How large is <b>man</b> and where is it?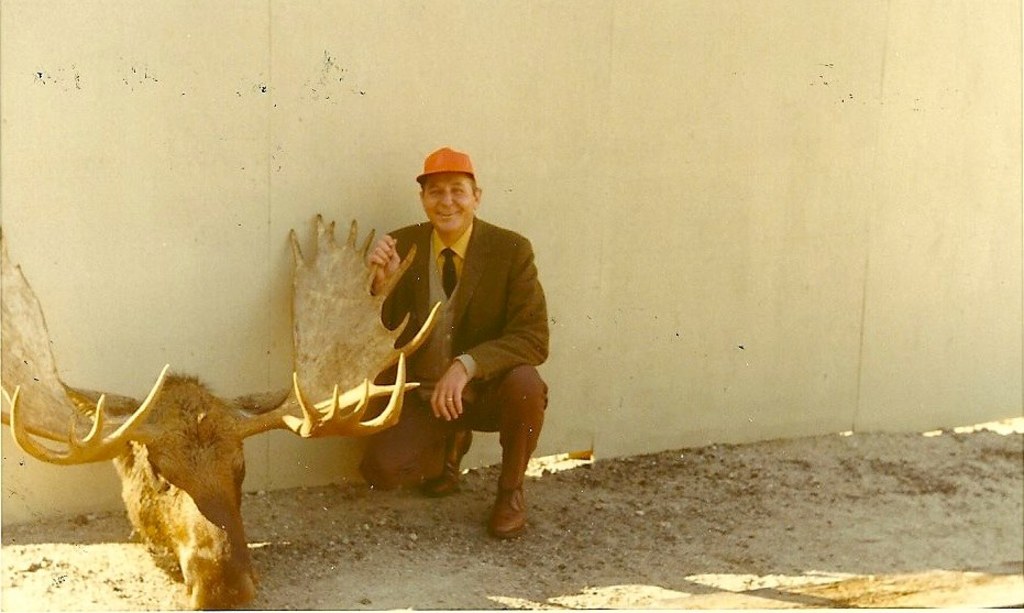
Bounding box: Rect(346, 155, 551, 523).
